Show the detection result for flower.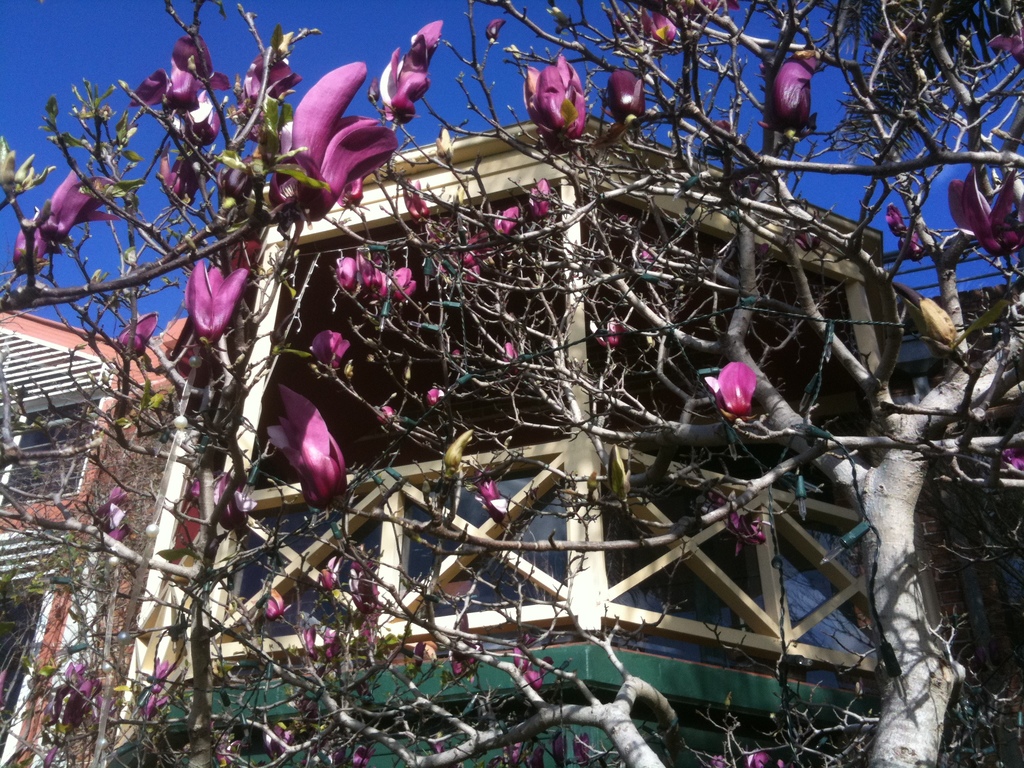
(left=116, top=307, right=161, bottom=357).
